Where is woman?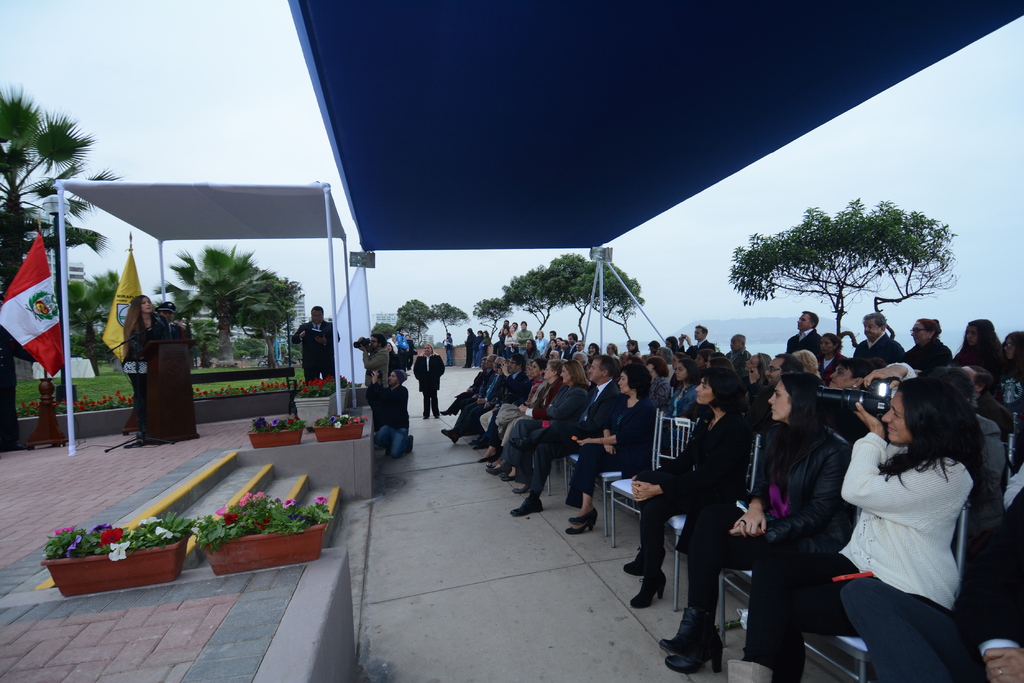
box=[660, 369, 856, 677].
